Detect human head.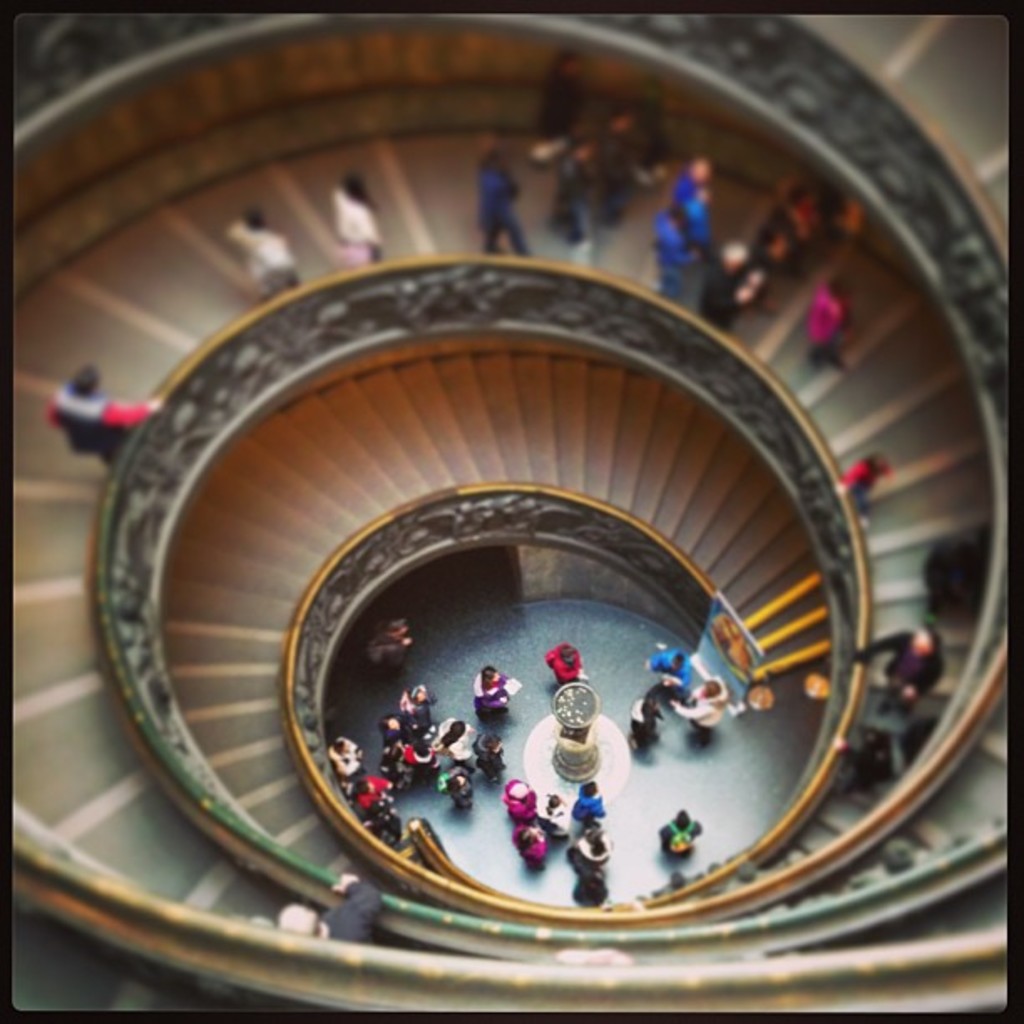
Detected at (448, 714, 463, 736).
